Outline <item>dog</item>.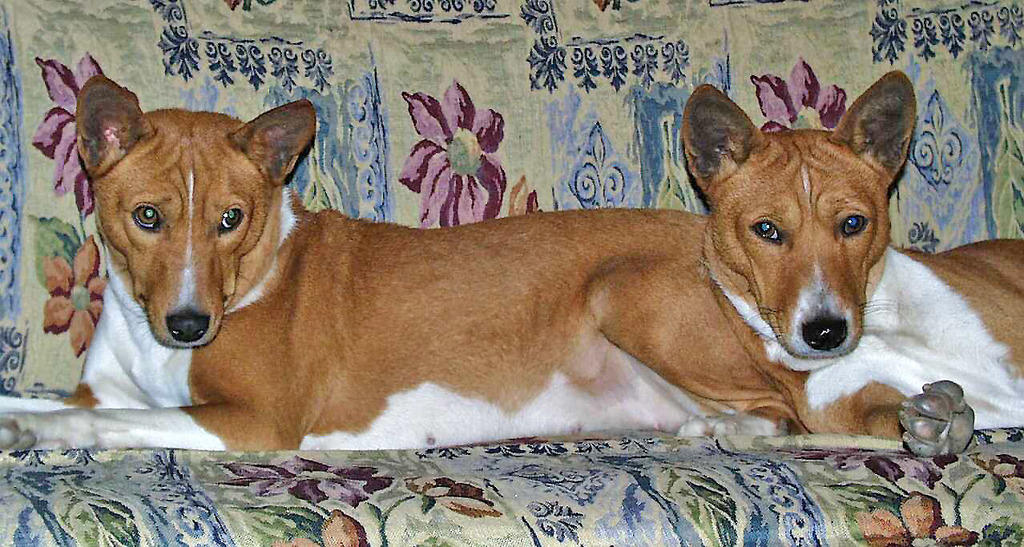
Outline: bbox(0, 67, 733, 454).
